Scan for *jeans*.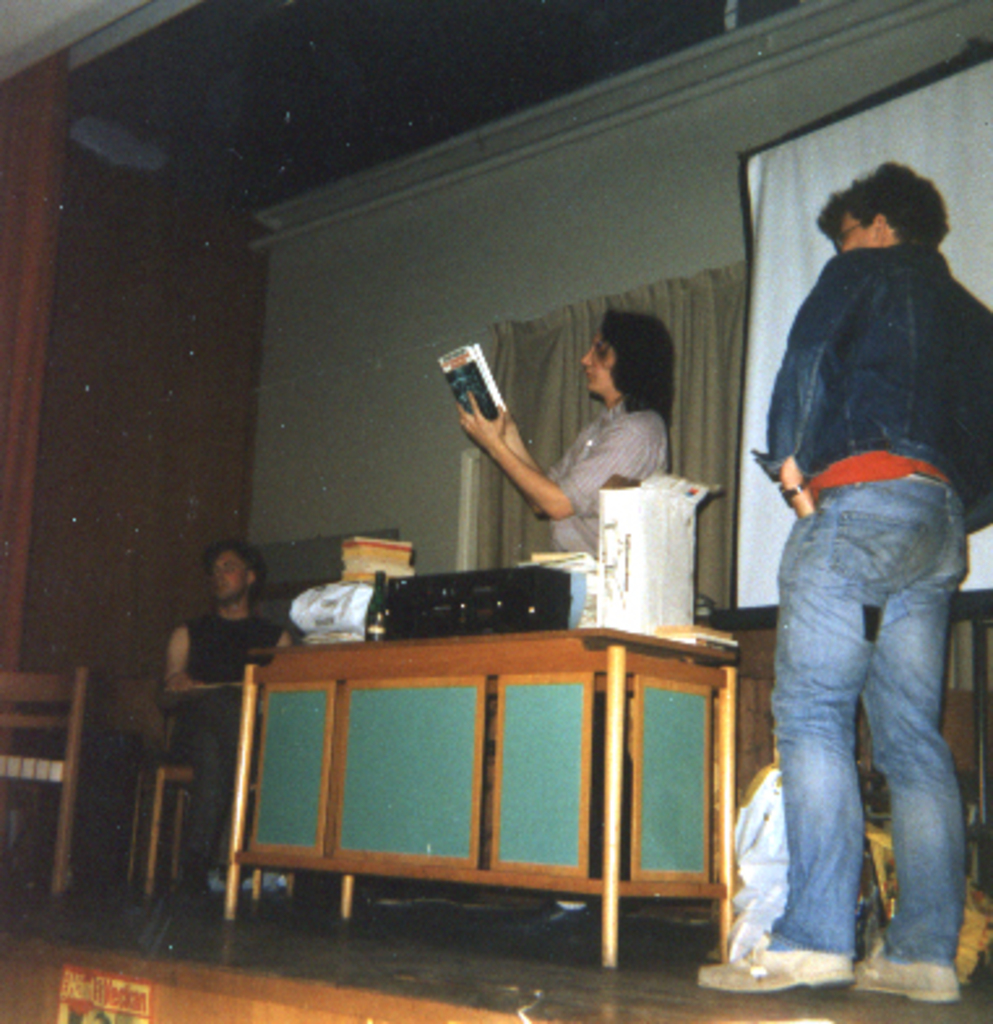
Scan result: box=[745, 451, 980, 988].
